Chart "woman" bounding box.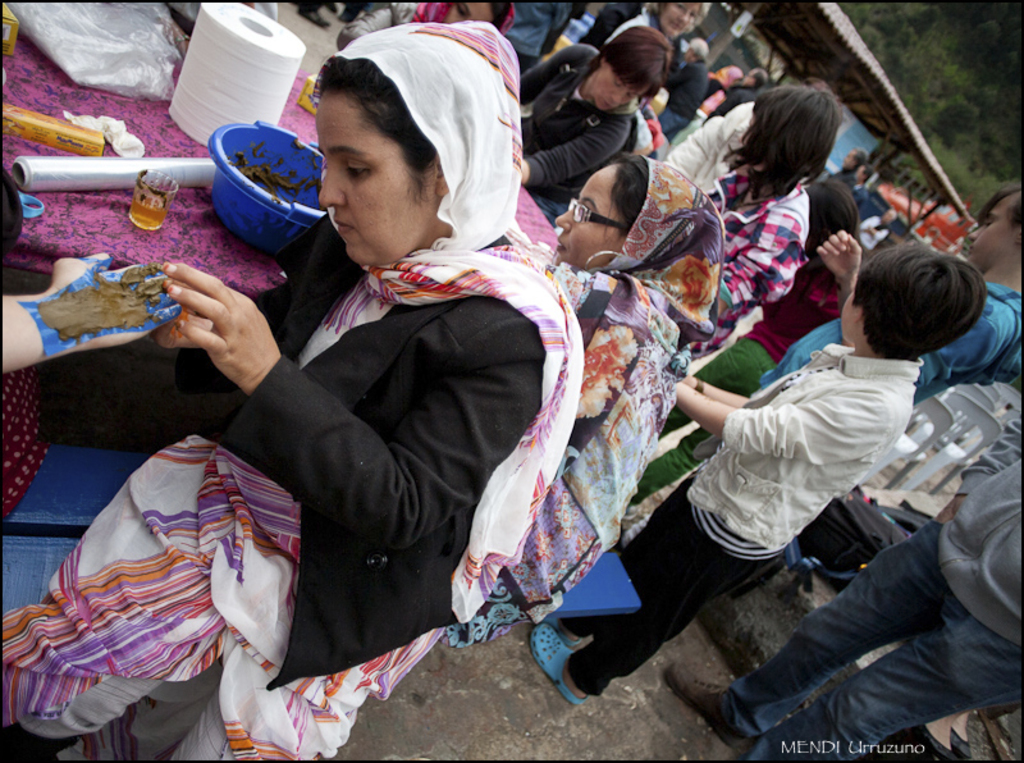
Charted: x1=195 y1=28 x2=581 y2=748.
